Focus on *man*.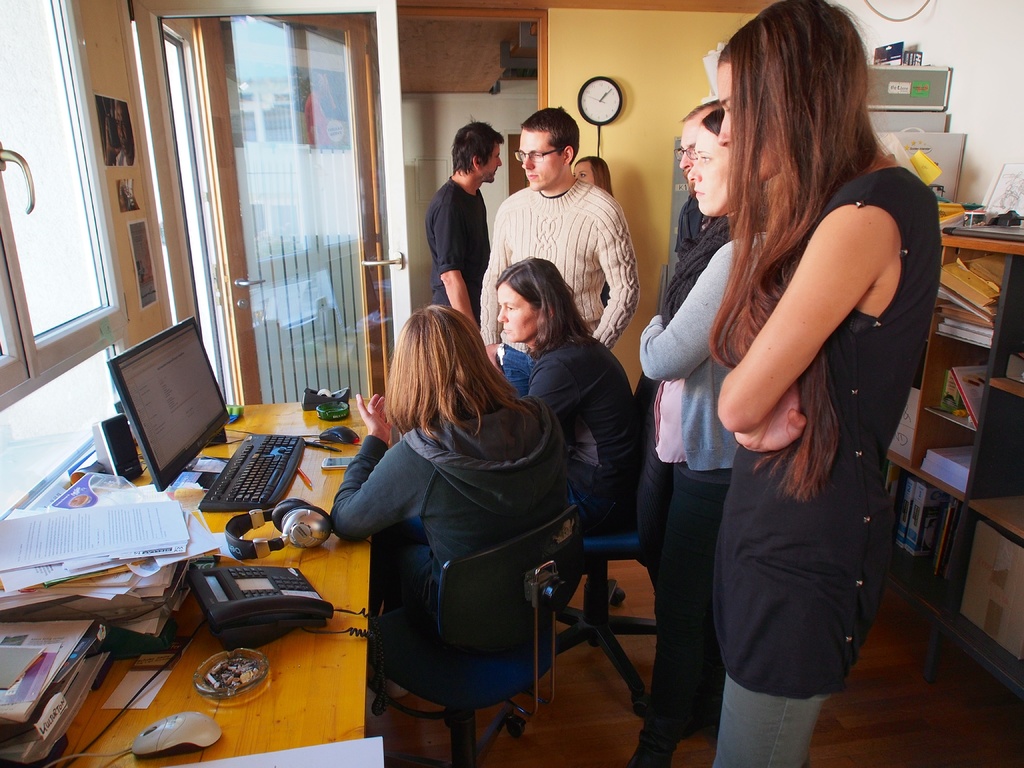
Focused at (415,126,504,318).
